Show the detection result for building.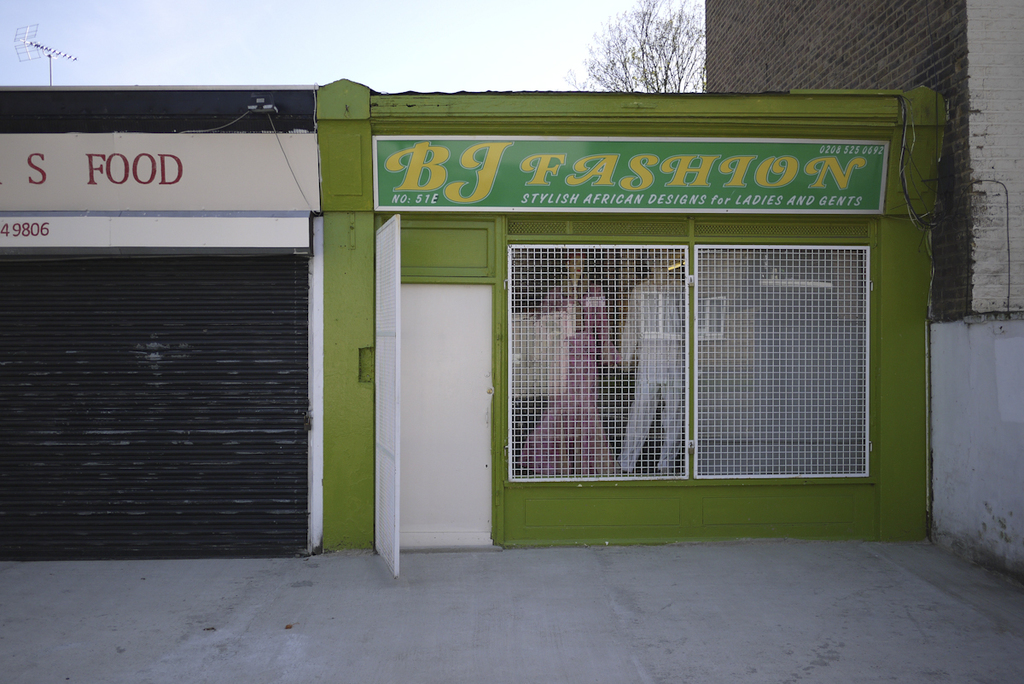
702 0 1023 314.
